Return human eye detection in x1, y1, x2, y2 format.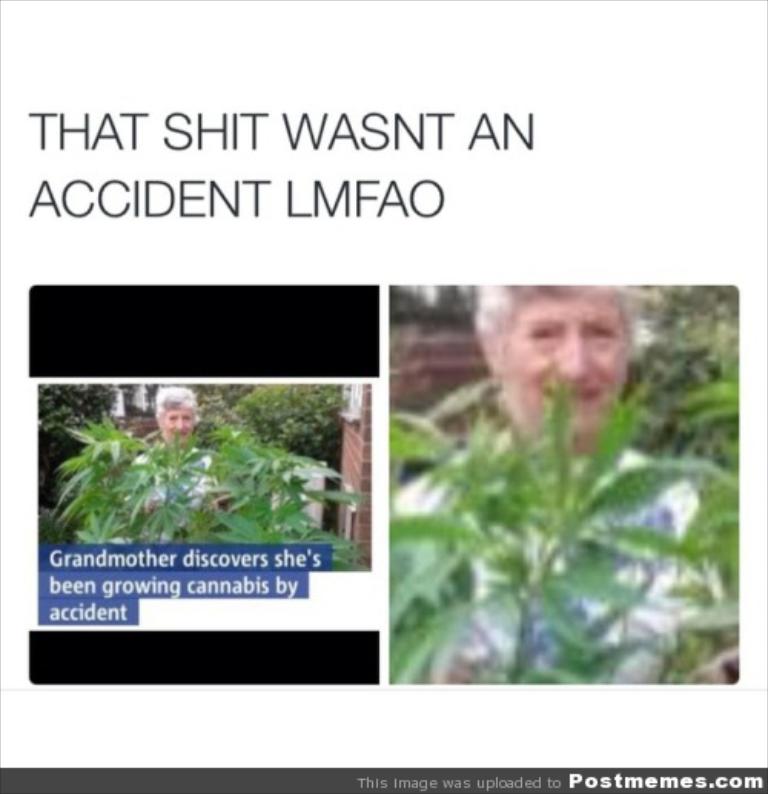
525, 323, 556, 342.
